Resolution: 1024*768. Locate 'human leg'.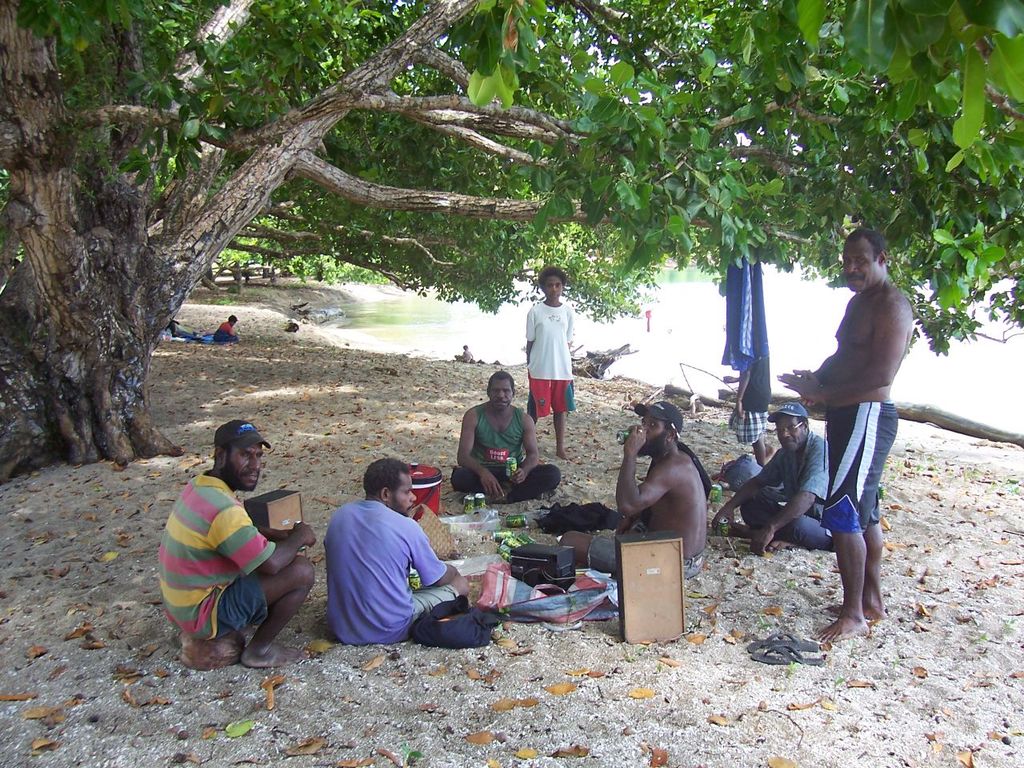
<bbox>859, 522, 887, 618</bbox>.
